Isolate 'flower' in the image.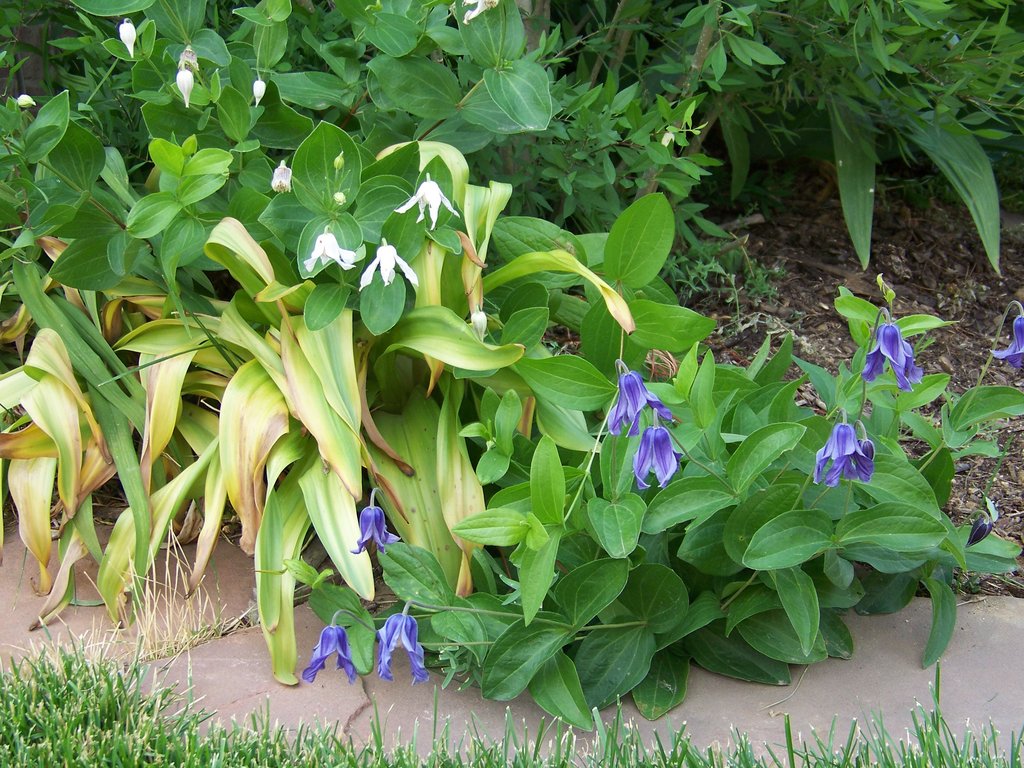
Isolated region: l=176, t=69, r=197, b=110.
